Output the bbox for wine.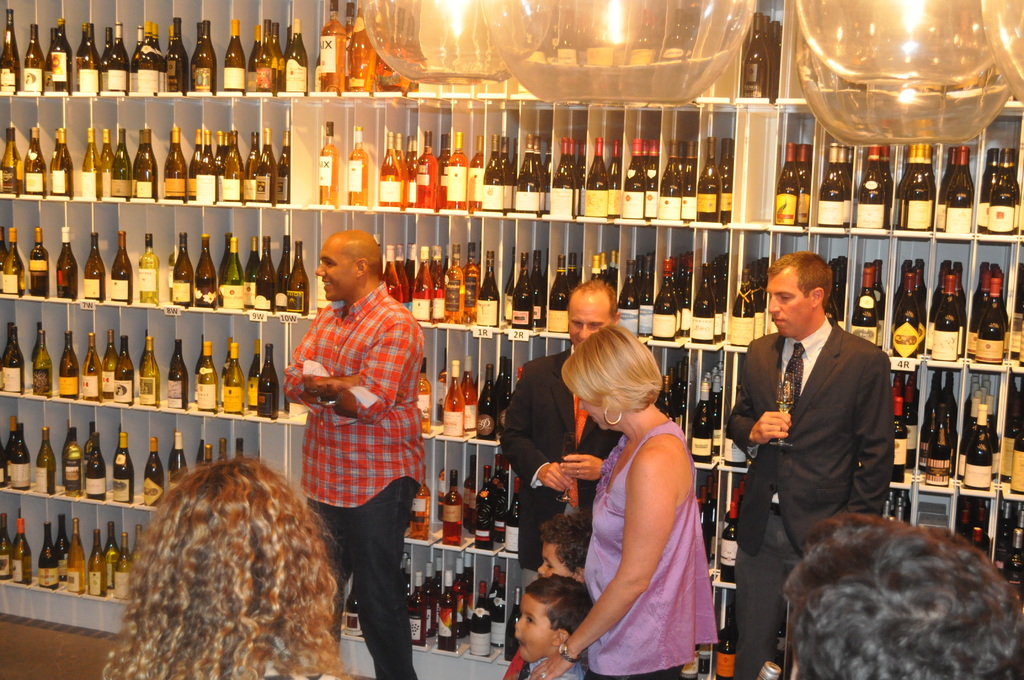
{"left": 165, "top": 127, "right": 186, "bottom": 202}.
